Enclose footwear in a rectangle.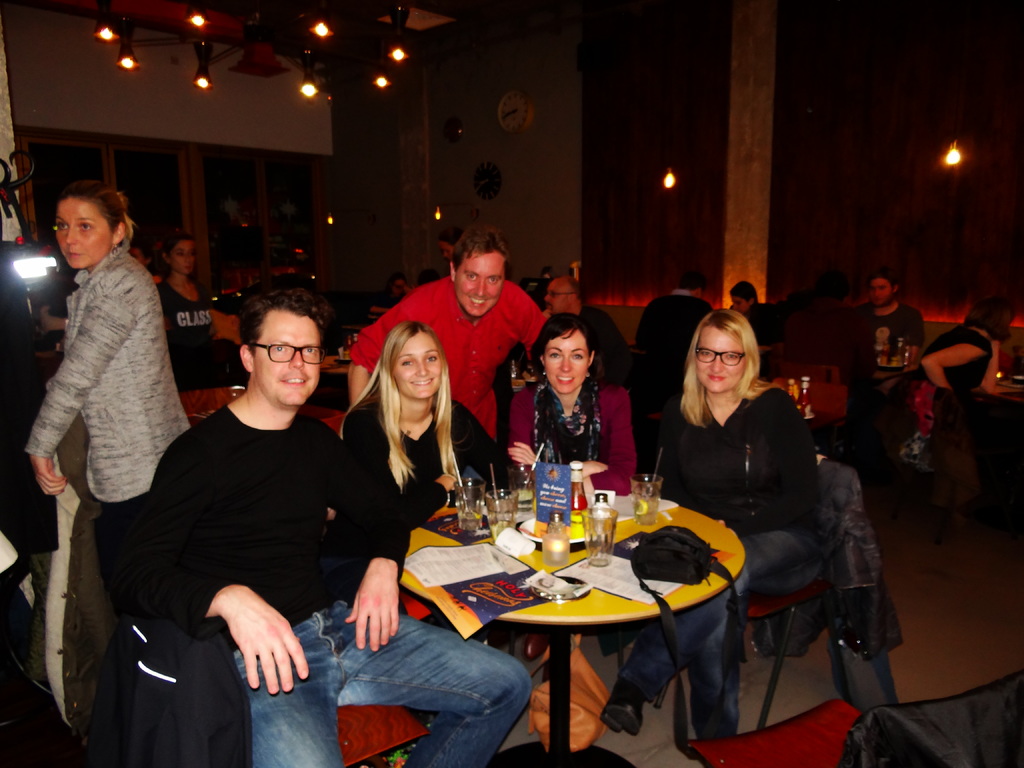
bbox=(524, 630, 543, 660).
